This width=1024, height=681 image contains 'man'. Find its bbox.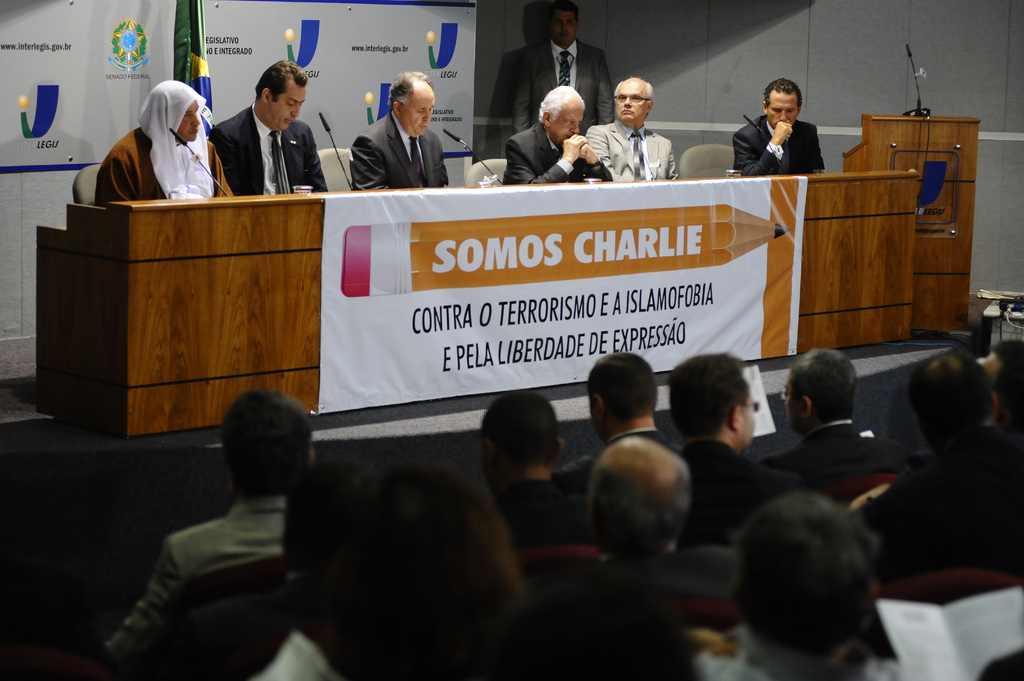
[95,75,236,209].
